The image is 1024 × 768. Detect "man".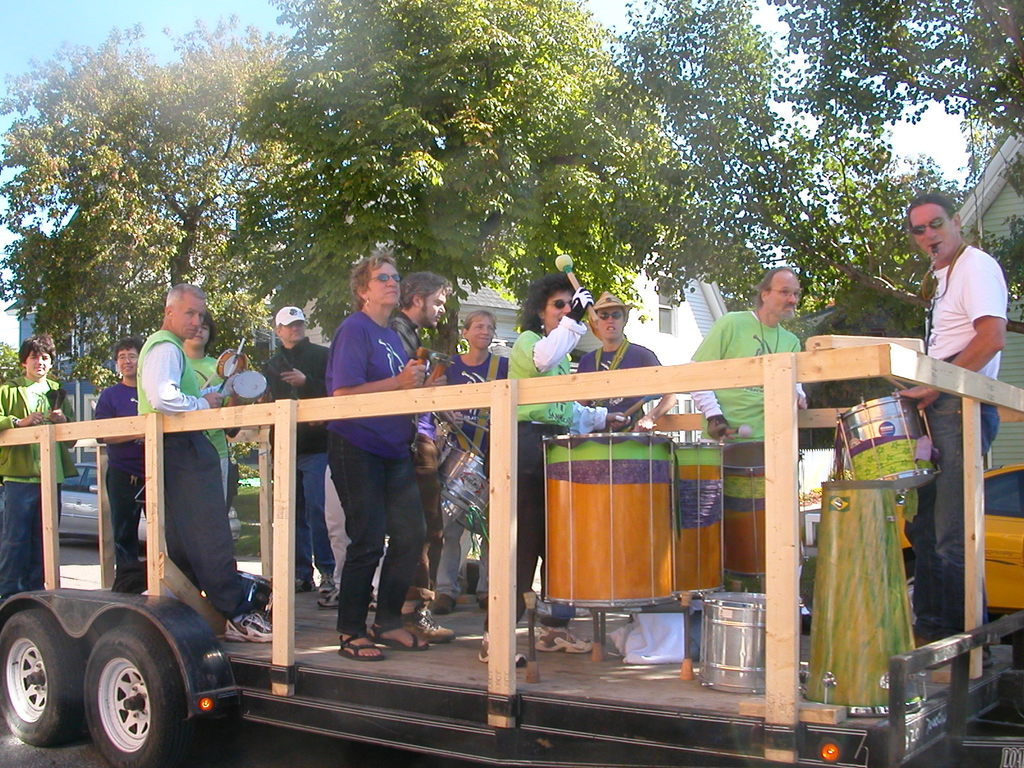
Detection: box(688, 269, 810, 440).
